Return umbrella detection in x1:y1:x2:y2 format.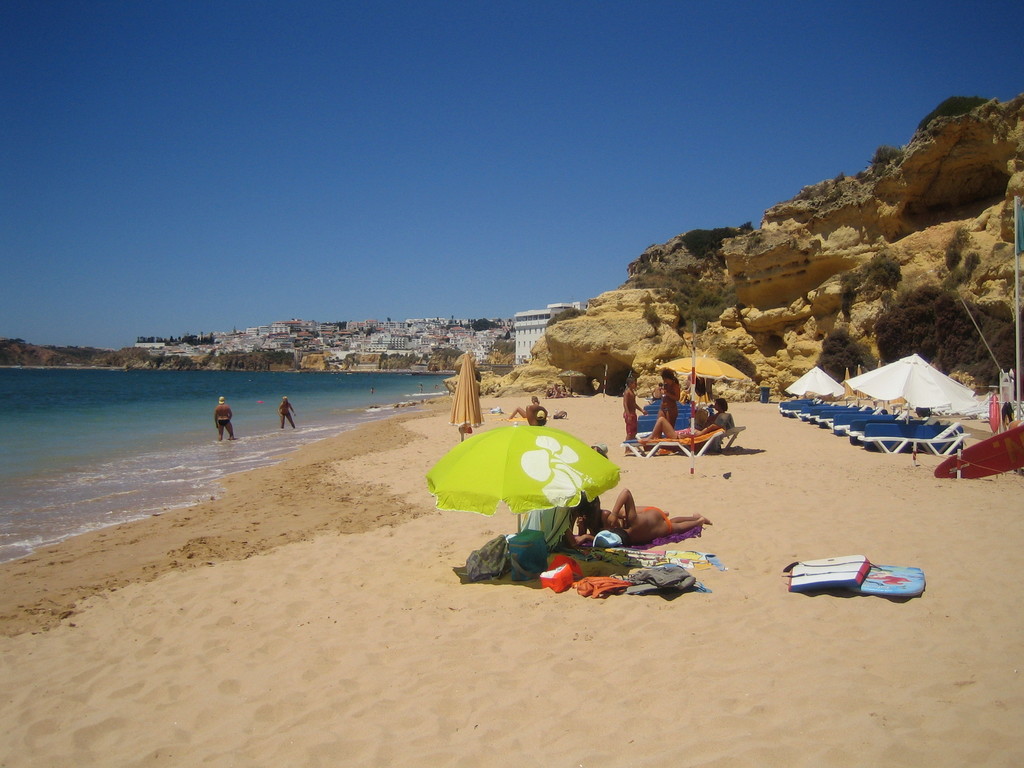
657:353:751:399.
